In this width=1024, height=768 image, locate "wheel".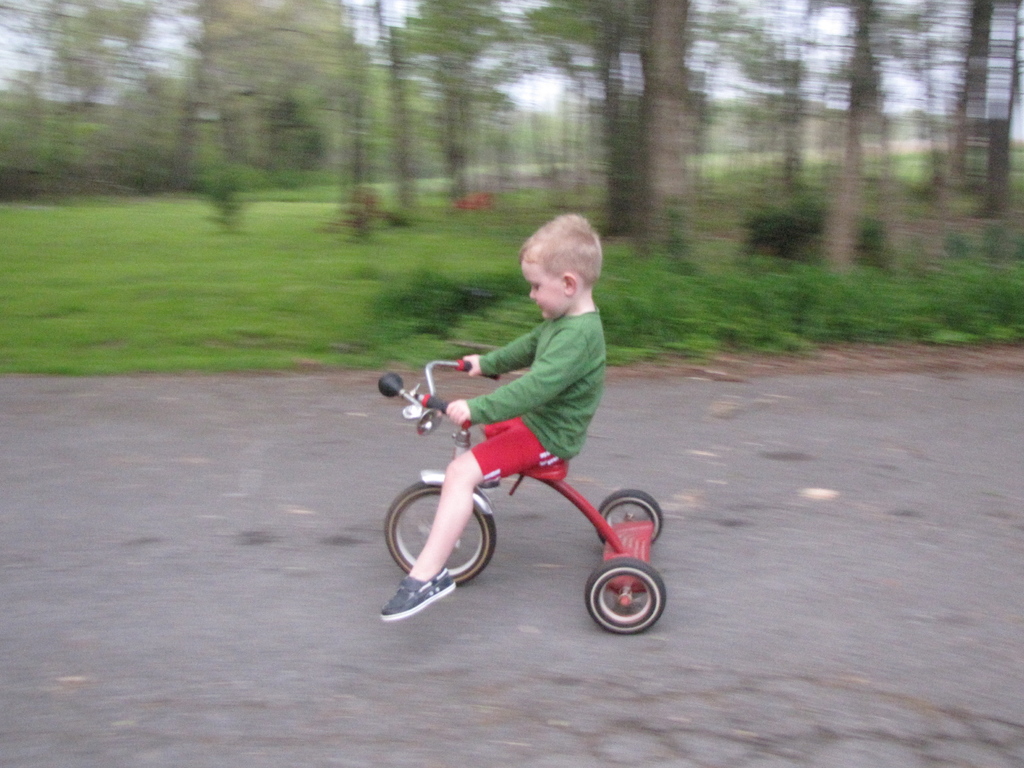
Bounding box: select_region(598, 488, 664, 544).
